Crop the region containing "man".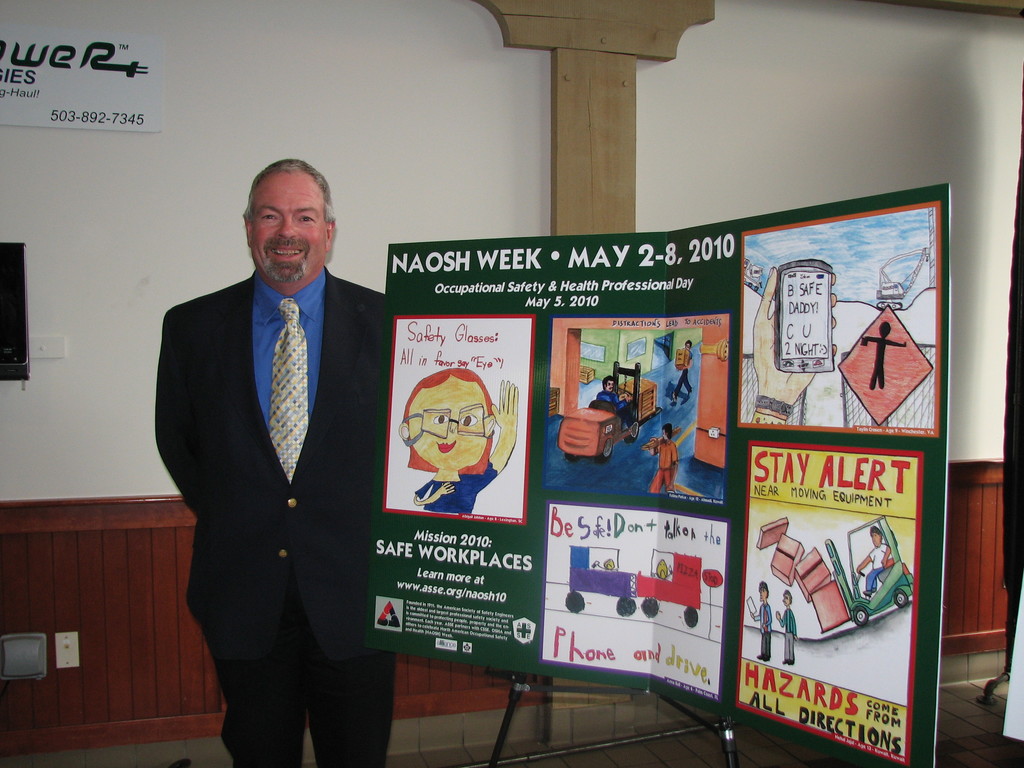
Crop region: (145,132,408,758).
